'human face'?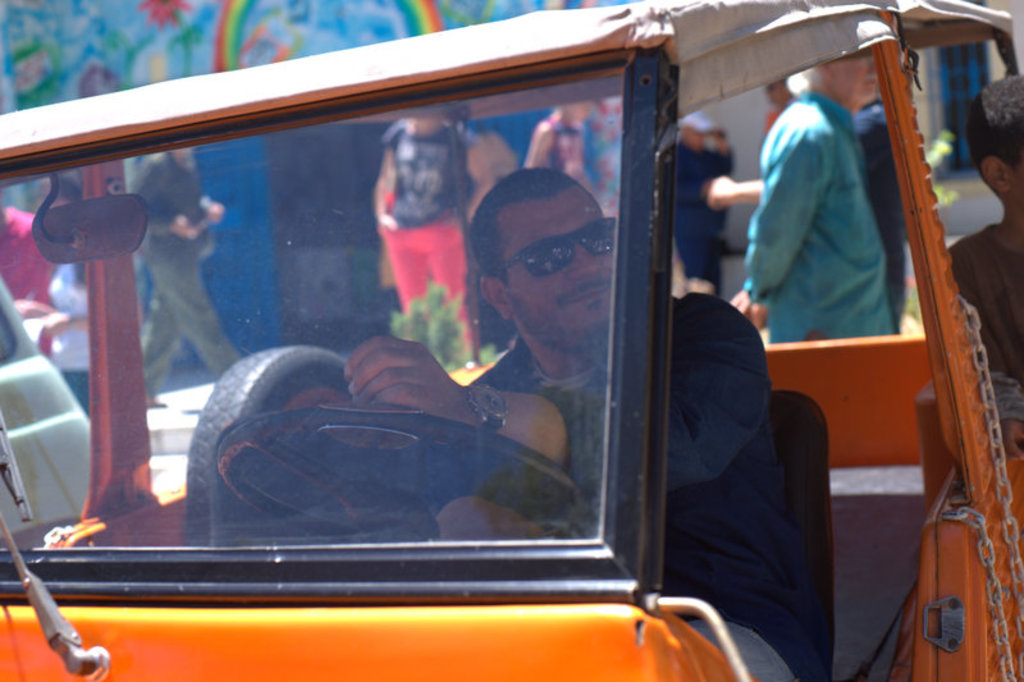
locate(500, 188, 608, 335)
